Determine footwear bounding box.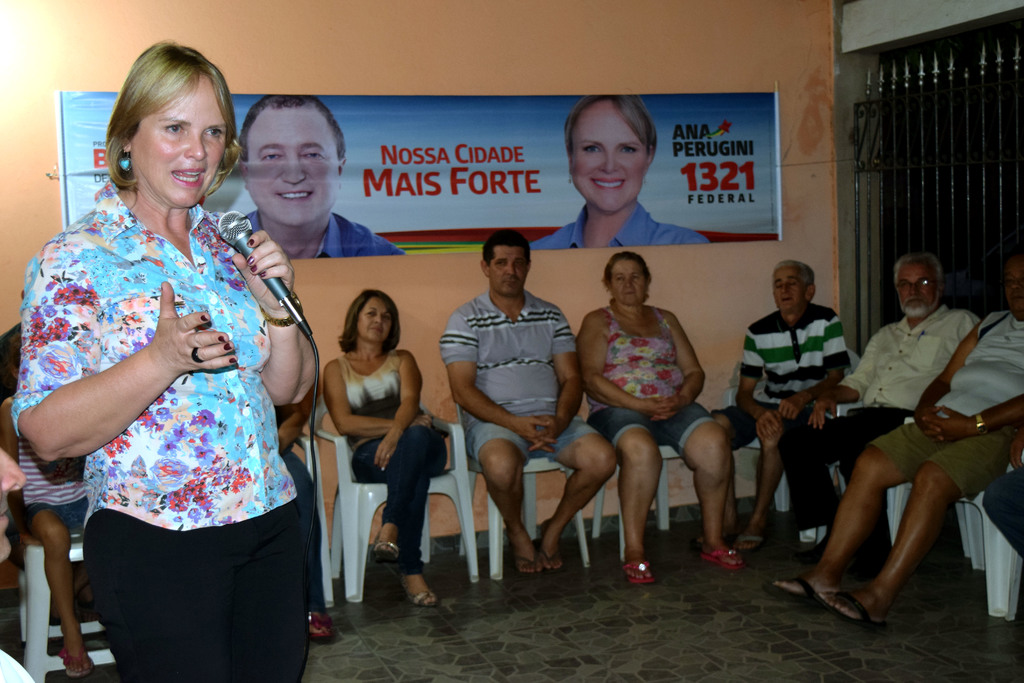
Determined: box(733, 533, 762, 549).
